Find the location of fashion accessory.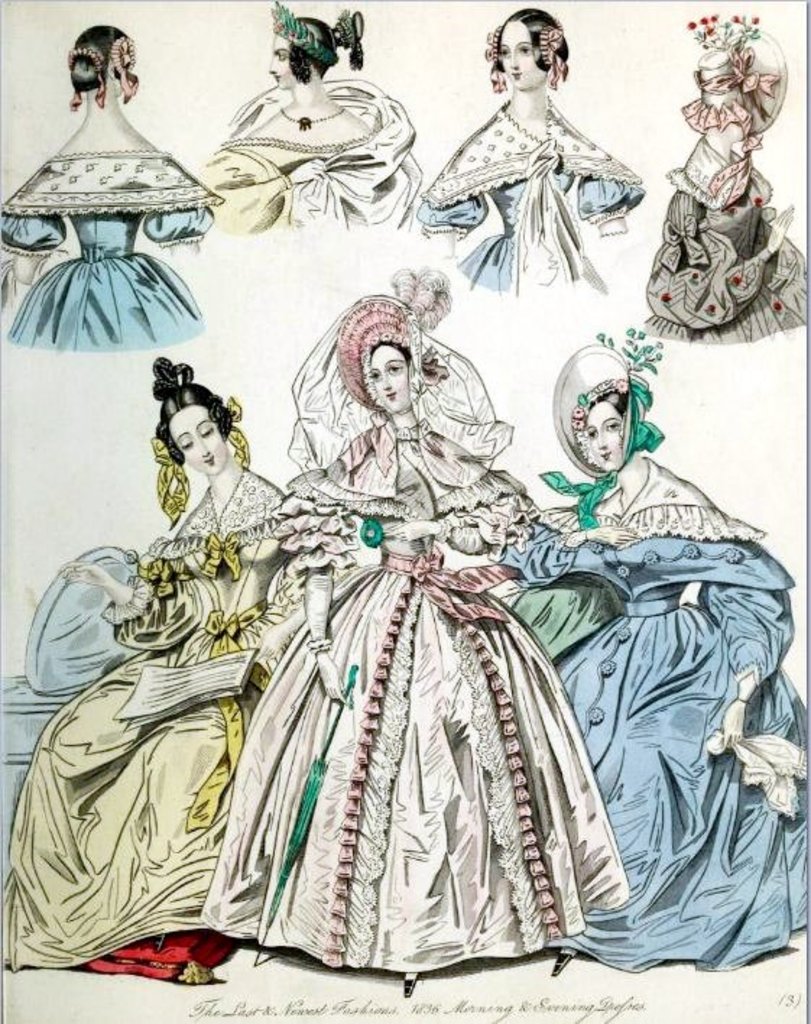
Location: 108/35/143/101.
